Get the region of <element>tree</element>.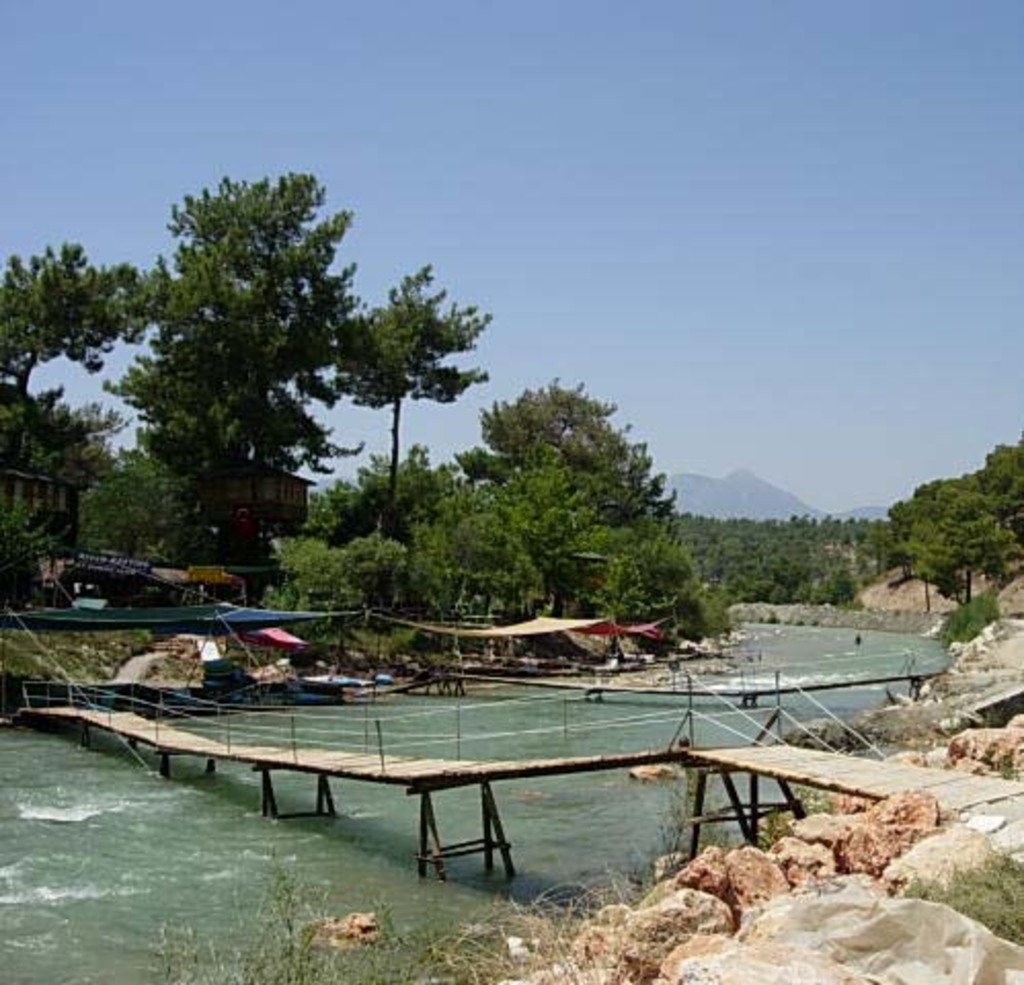
328:250:497:550.
